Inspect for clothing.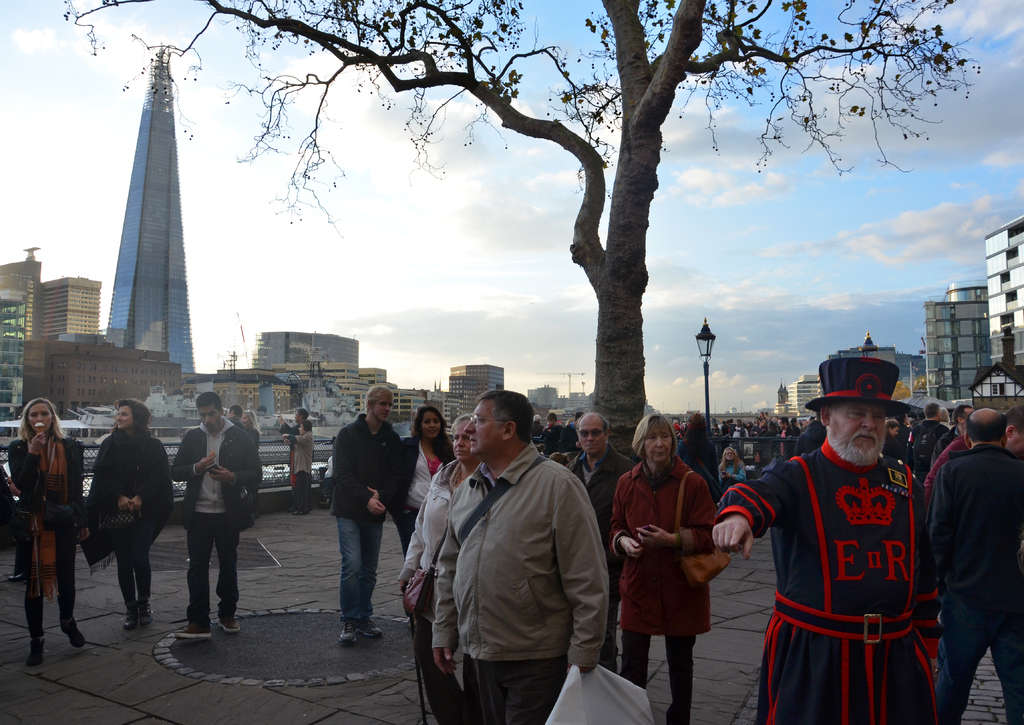
Inspection: <bbox>542, 424, 559, 452</bbox>.
